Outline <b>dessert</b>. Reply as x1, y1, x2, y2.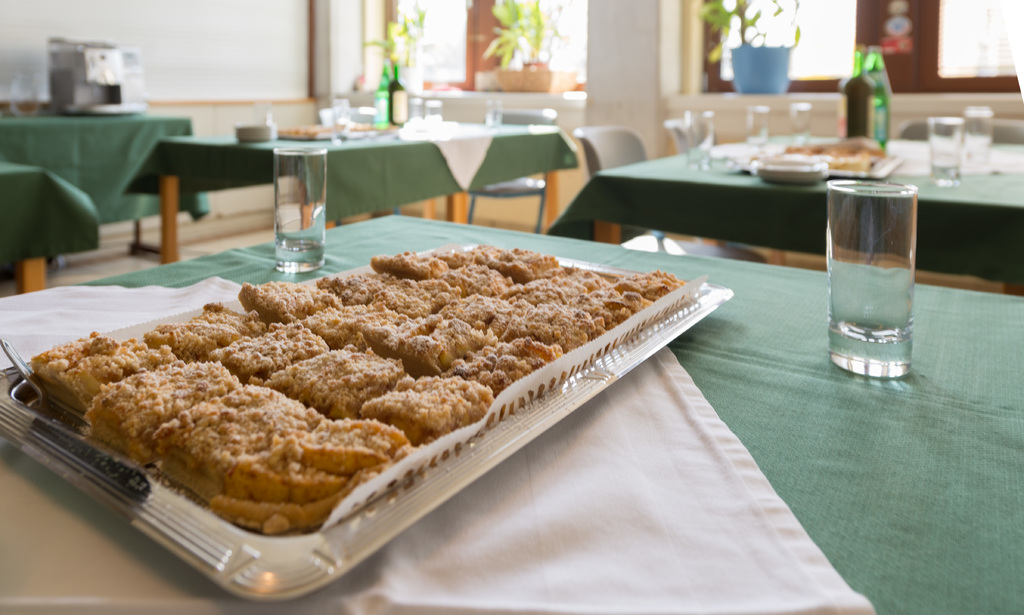
454, 326, 574, 385.
